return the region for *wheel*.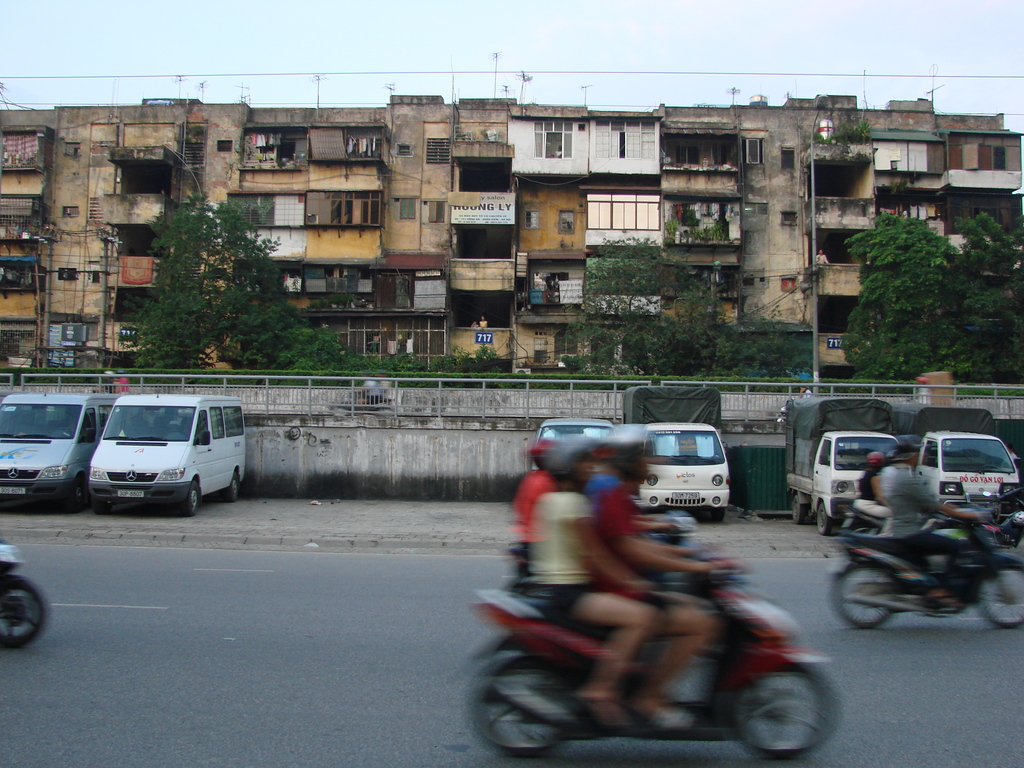
BBox(852, 520, 878, 531).
